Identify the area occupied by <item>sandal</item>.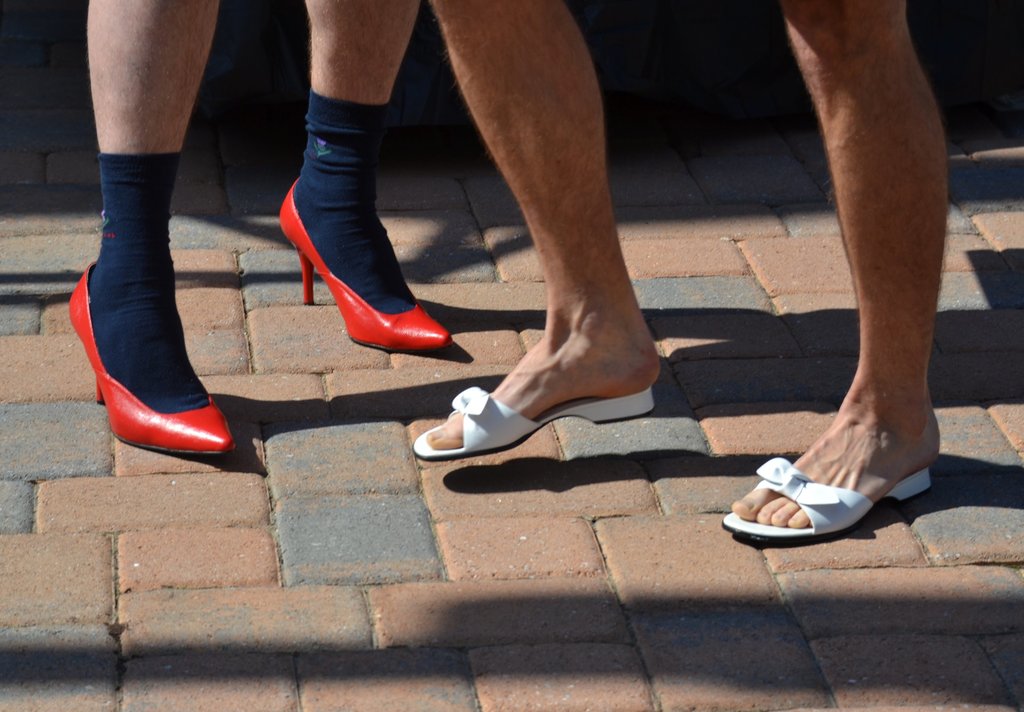
Area: x1=278 y1=179 x2=449 y2=351.
